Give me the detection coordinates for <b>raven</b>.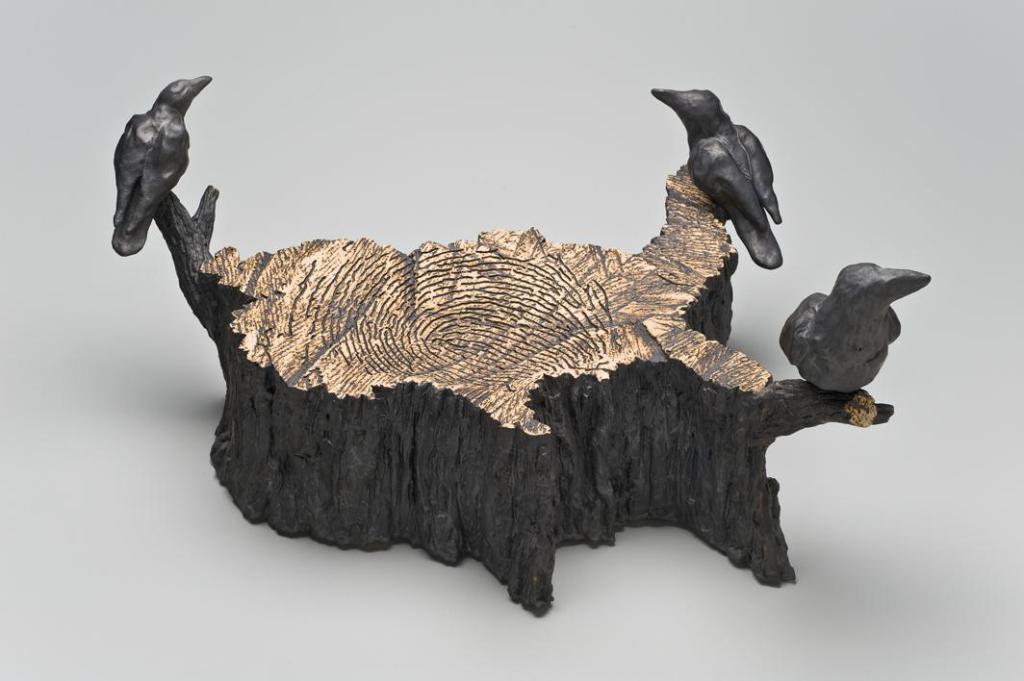
{"x1": 115, "y1": 74, "x2": 213, "y2": 260}.
